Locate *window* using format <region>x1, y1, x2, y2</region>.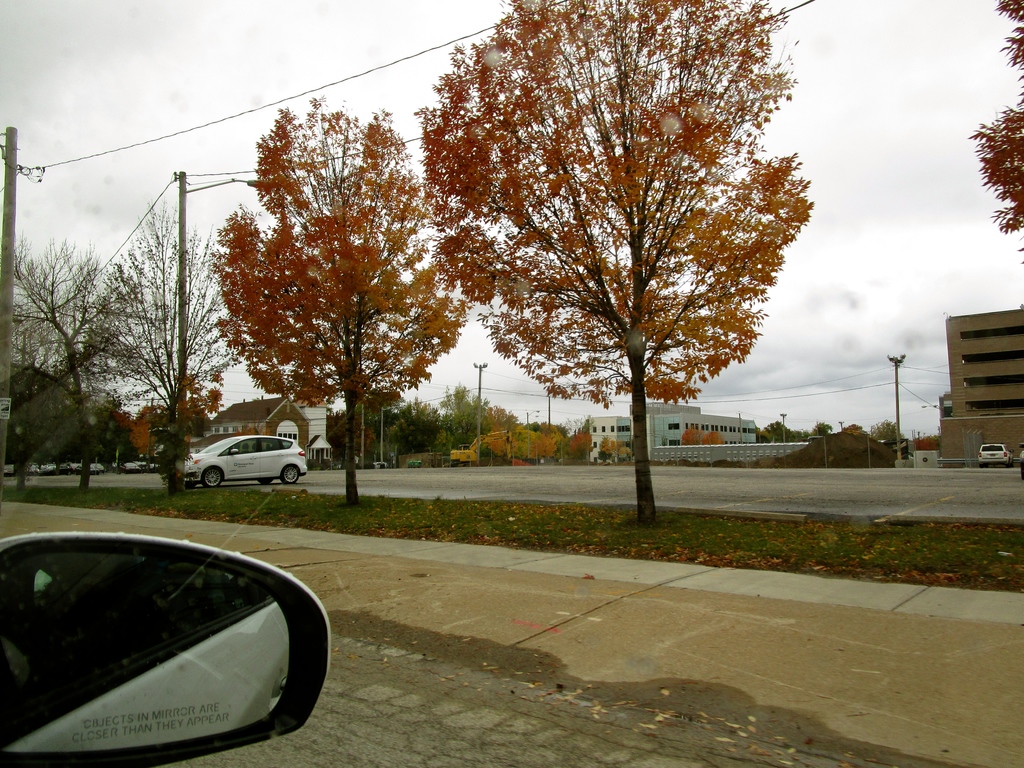
<region>667, 440, 680, 444</region>.
